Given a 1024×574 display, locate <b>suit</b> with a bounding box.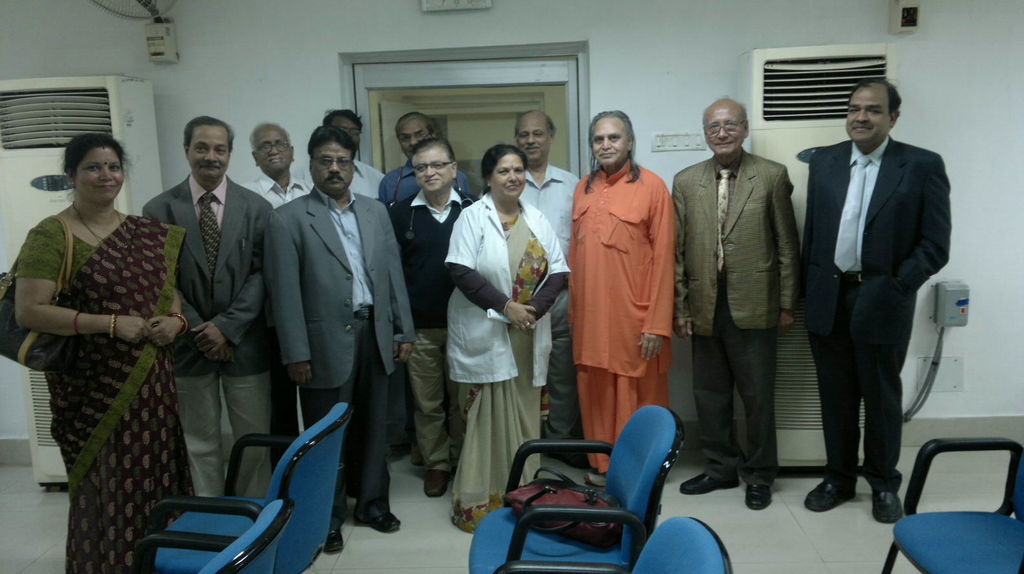
Located: 265 186 418 529.
